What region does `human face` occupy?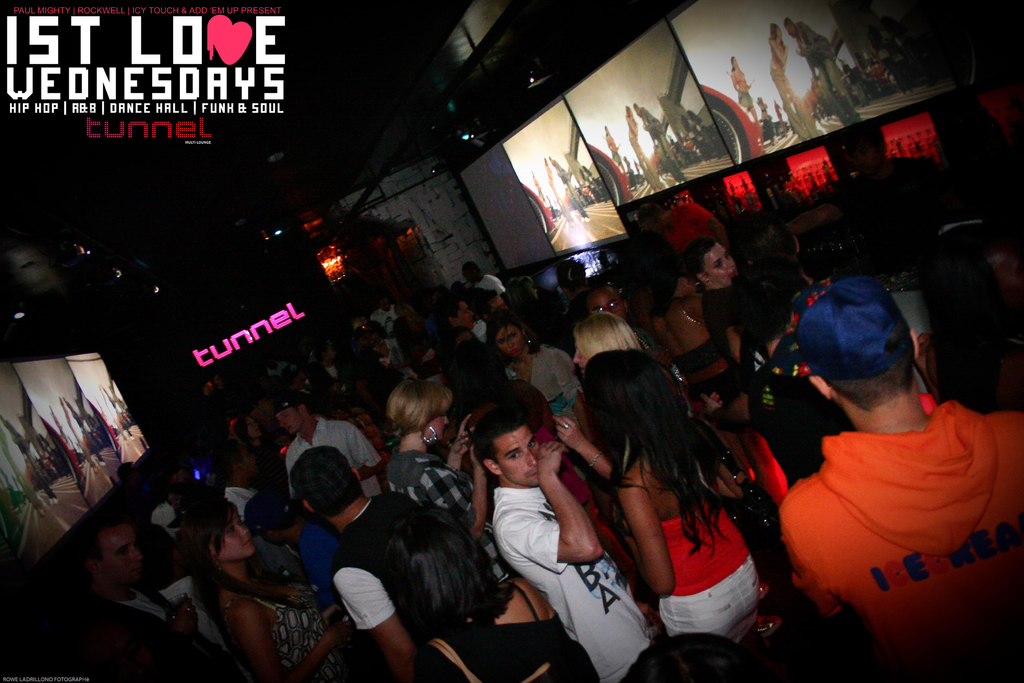
locate(425, 413, 446, 437).
